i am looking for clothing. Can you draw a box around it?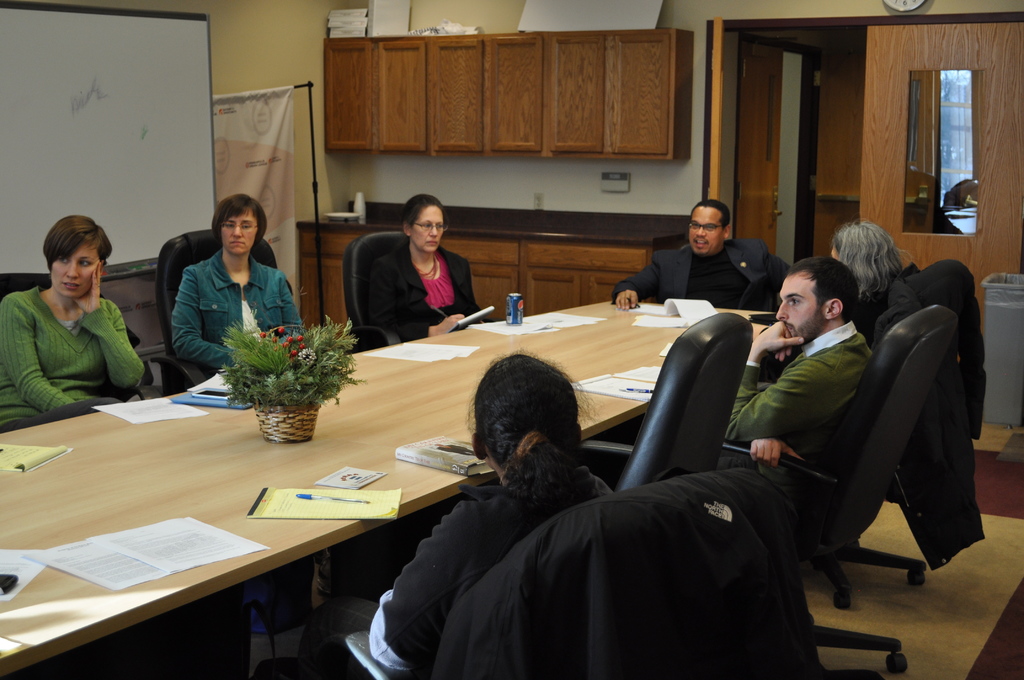
Sure, the bounding box is Rect(611, 238, 790, 311).
